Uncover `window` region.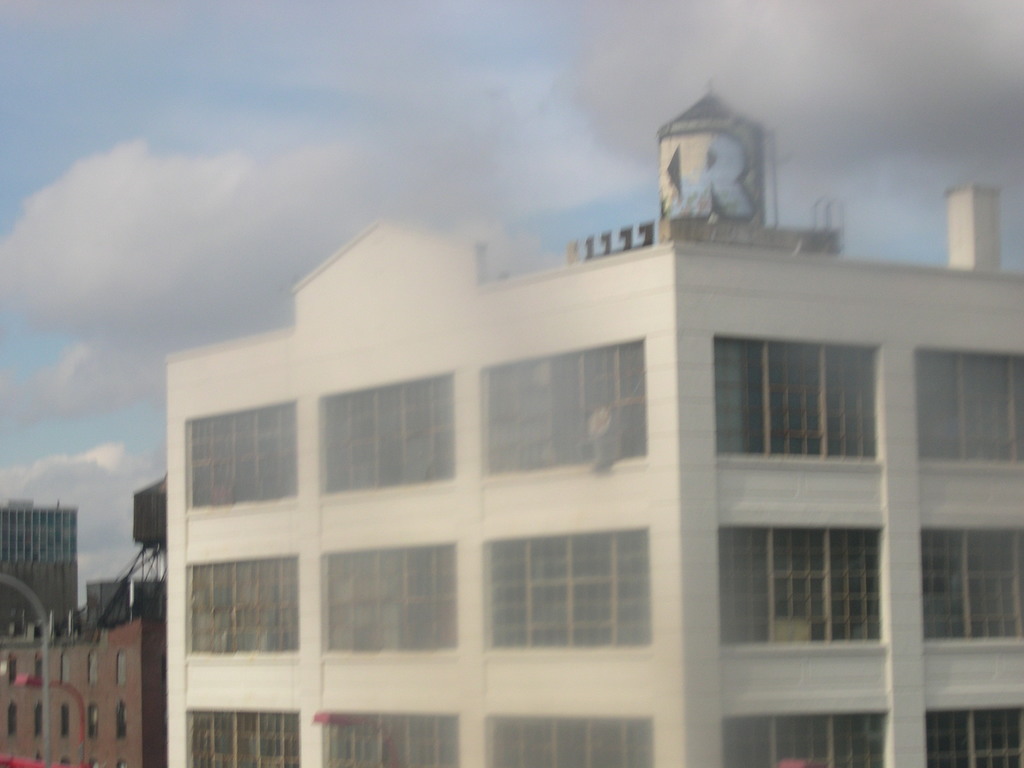
Uncovered: pyautogui.locateOnScreen(8, 658, 17, 688).
